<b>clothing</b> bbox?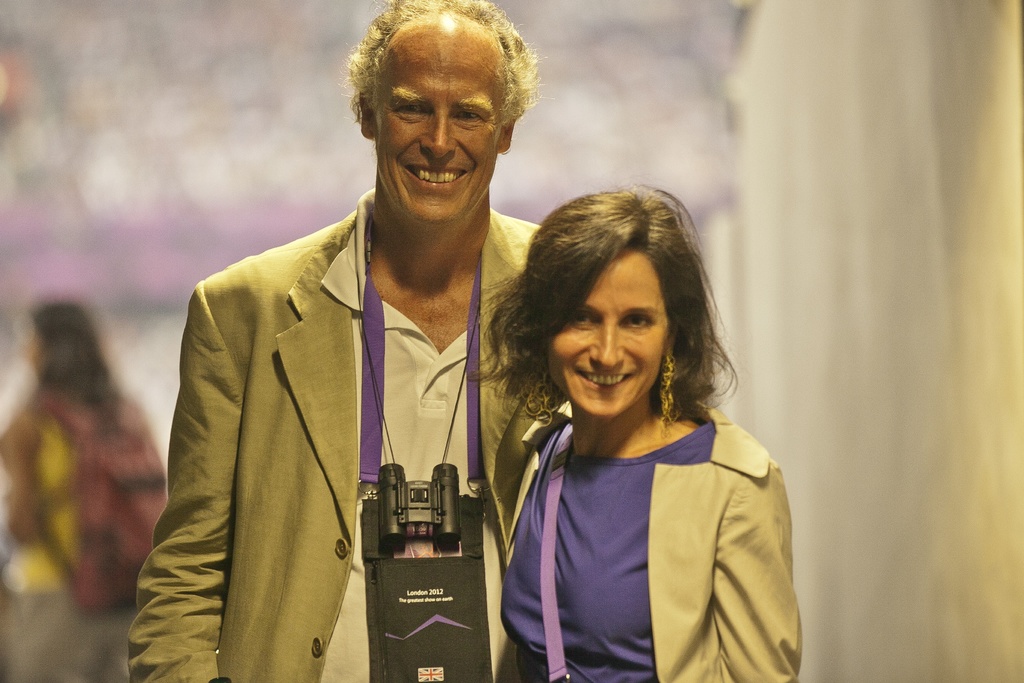
(x1=4, y1=399, x2=135, y2=682)
